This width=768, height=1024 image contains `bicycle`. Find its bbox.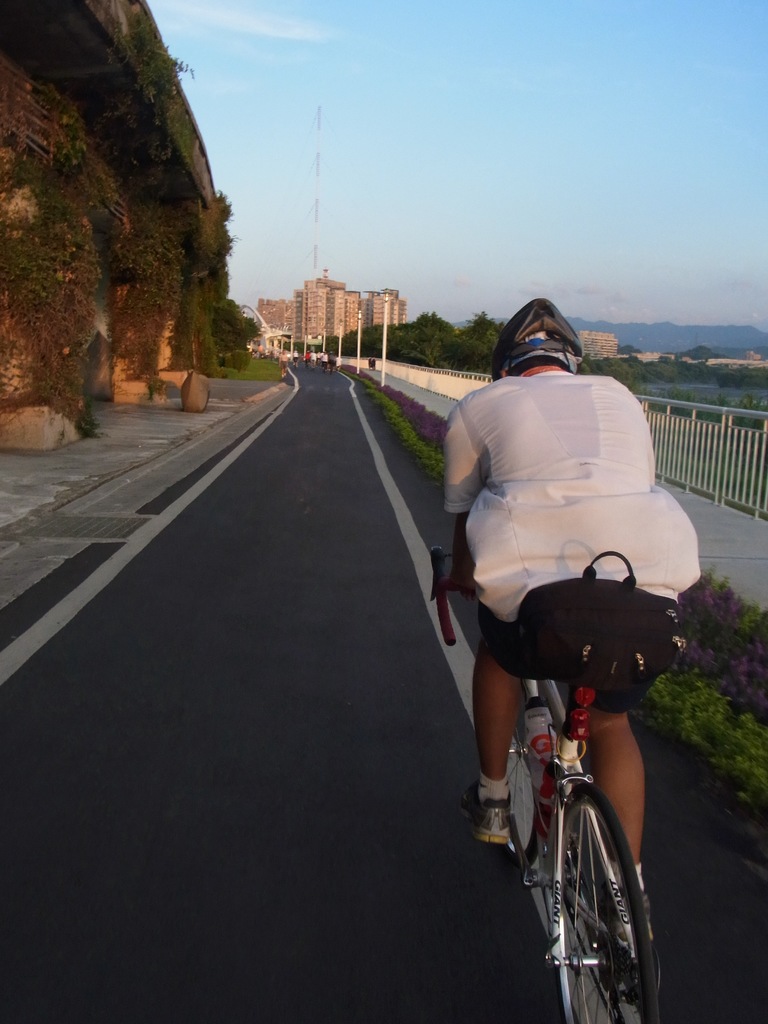
x1=436 y1=539 x2=685 y2=978.
